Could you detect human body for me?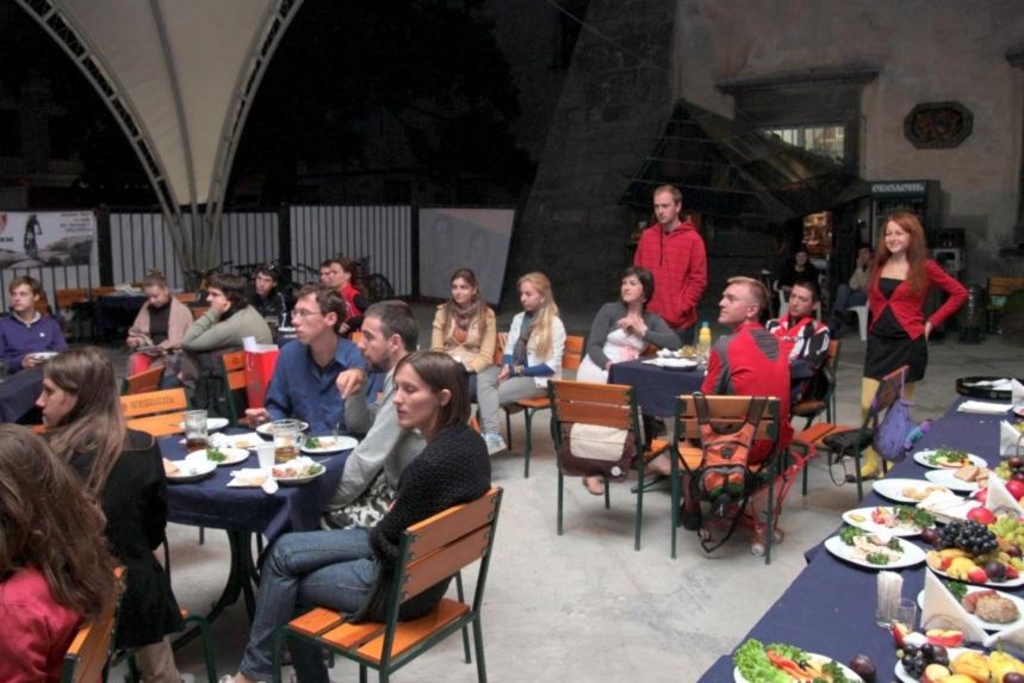
Detection result: bbox(0, 279, 63, 429).
